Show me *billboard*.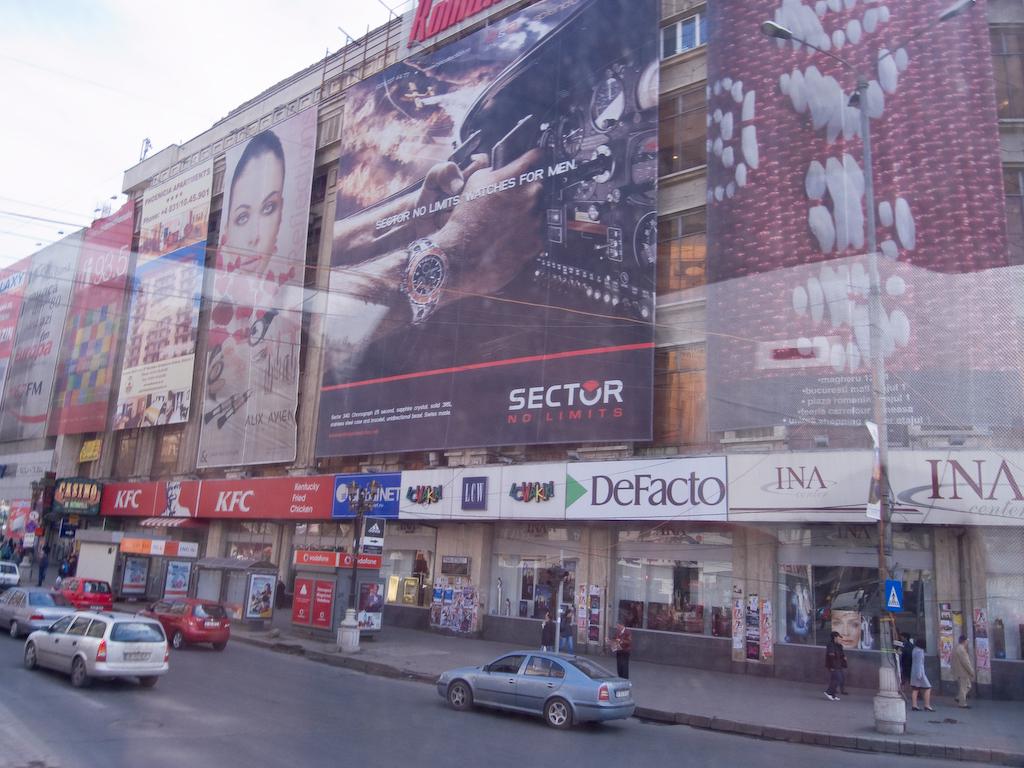
*billboard* is here: bbox=(203, 108, 315, 462).
